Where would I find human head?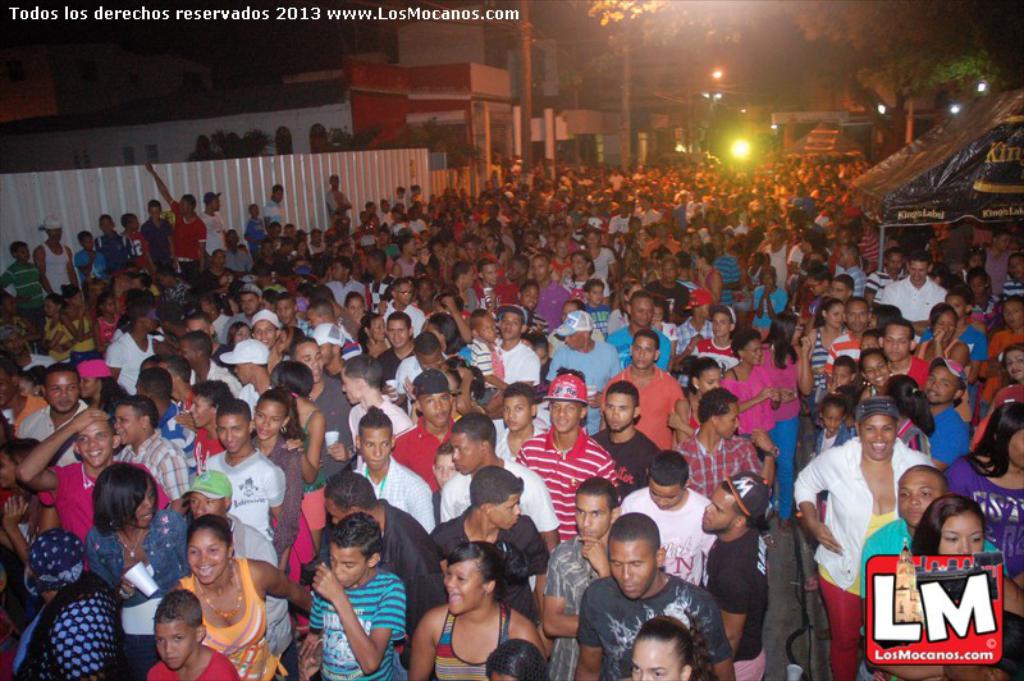
At l=270, t=361, r=315, b=403.
